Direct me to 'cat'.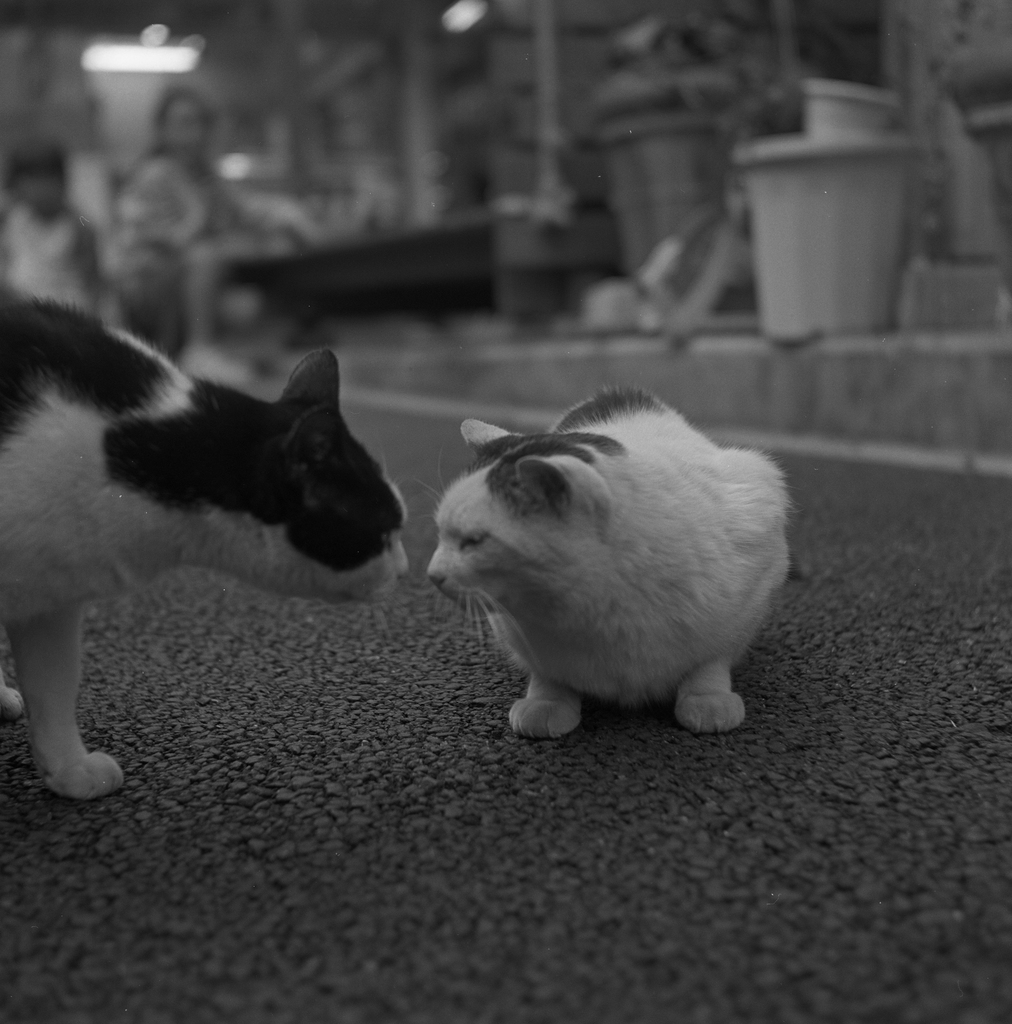
Direction: [left=418, top=368, right=806, bottom=744].
